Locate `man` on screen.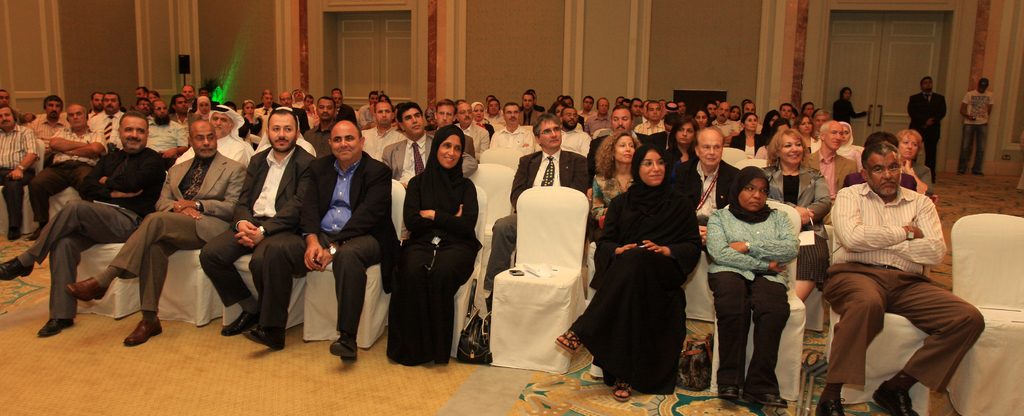
On screen at <bbox>99, 88, 125, 146</bbox>.
